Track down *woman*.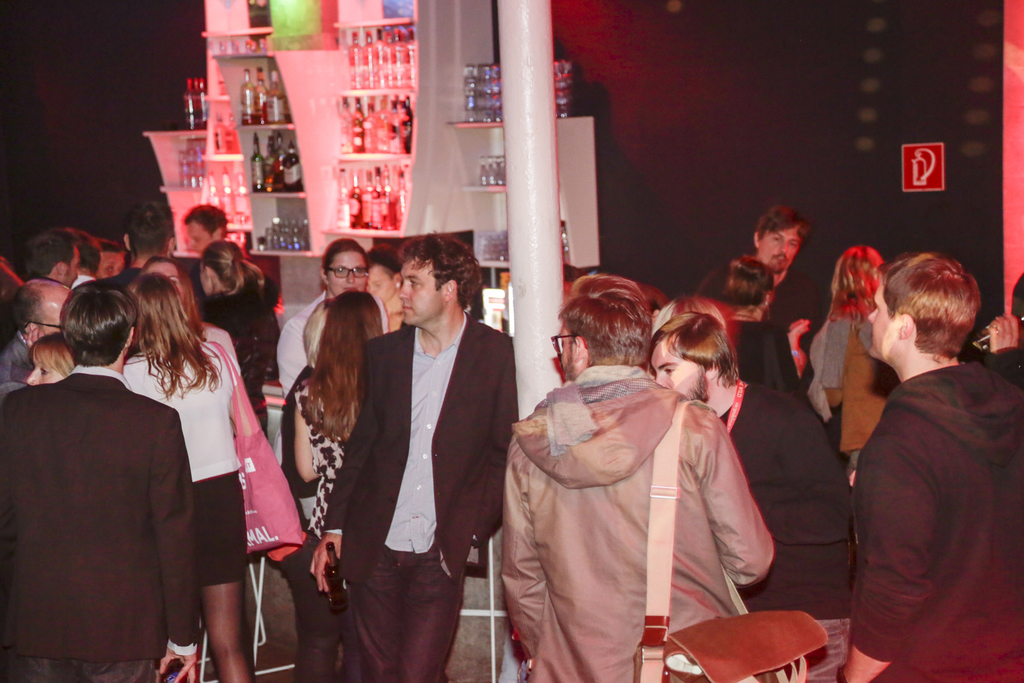
Tracked to Rect(21, 331, 83, 385).
